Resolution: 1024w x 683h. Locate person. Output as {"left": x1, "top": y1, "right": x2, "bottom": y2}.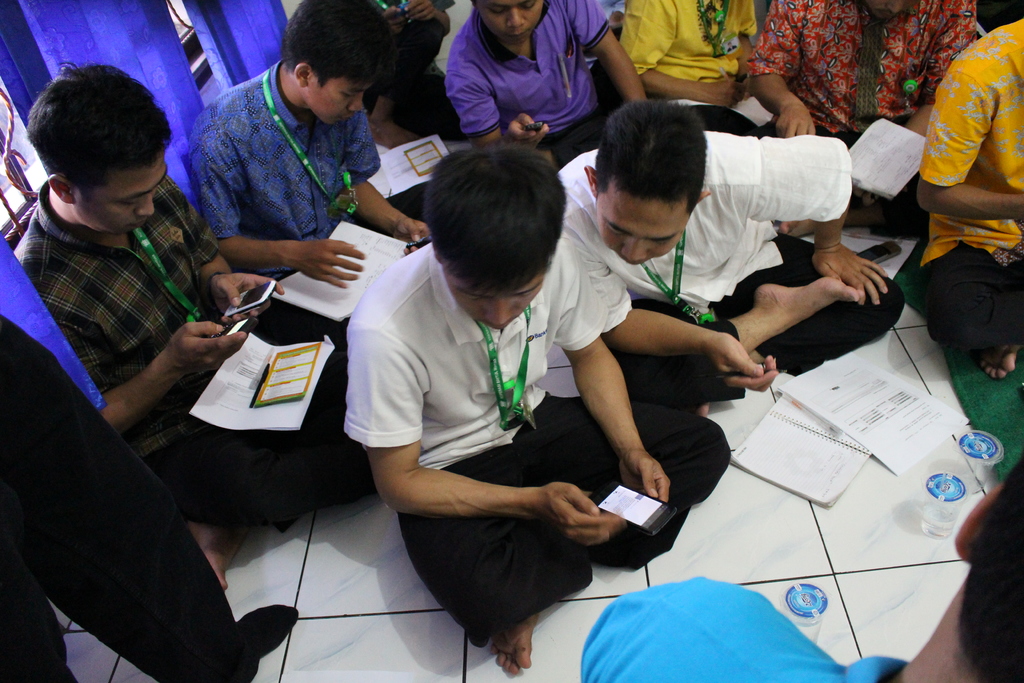
{"left": 554, "top": 94, "right": 903, "bottom": 378}.
